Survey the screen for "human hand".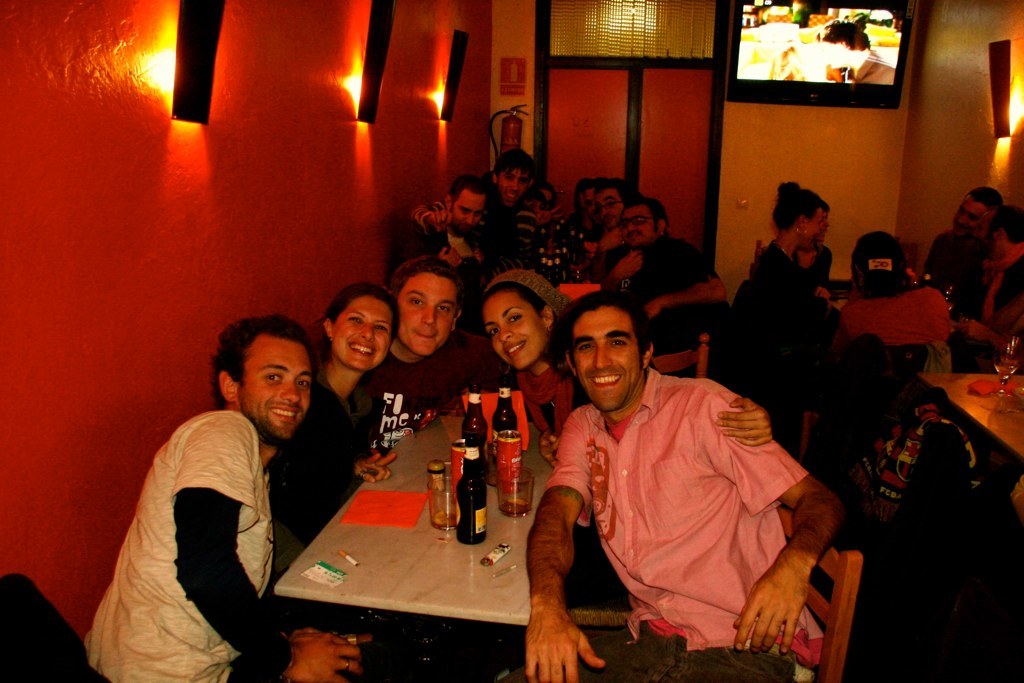
Survey found: 614, 252, 646, 282.
